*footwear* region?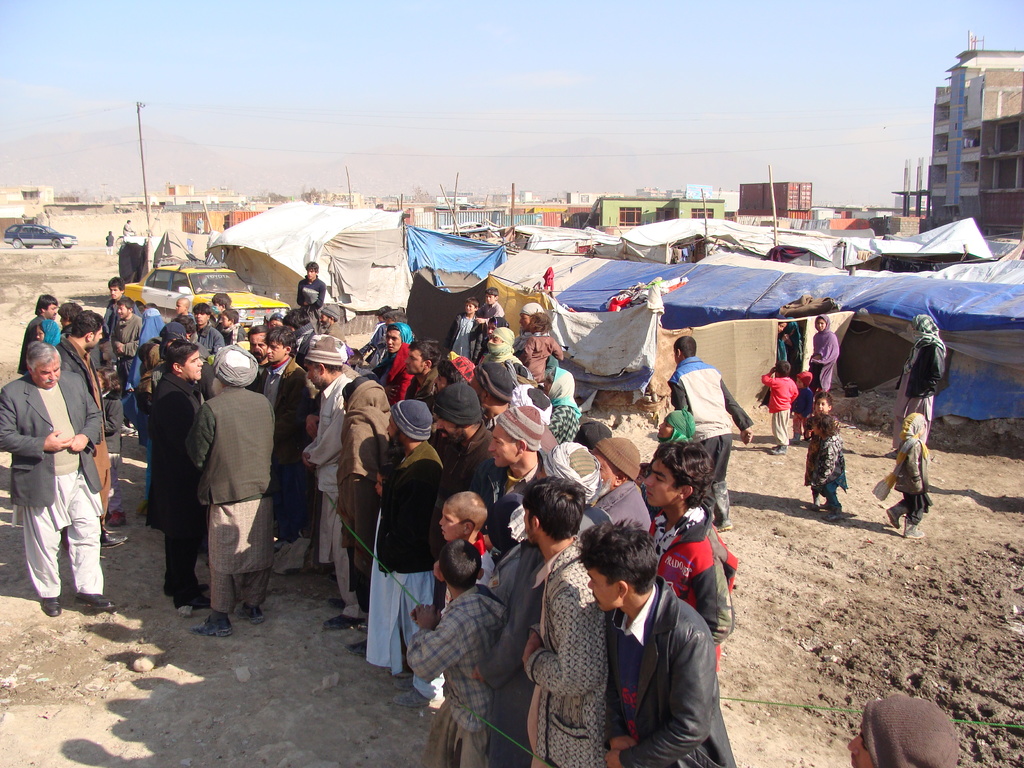
[232,596,262,624]
